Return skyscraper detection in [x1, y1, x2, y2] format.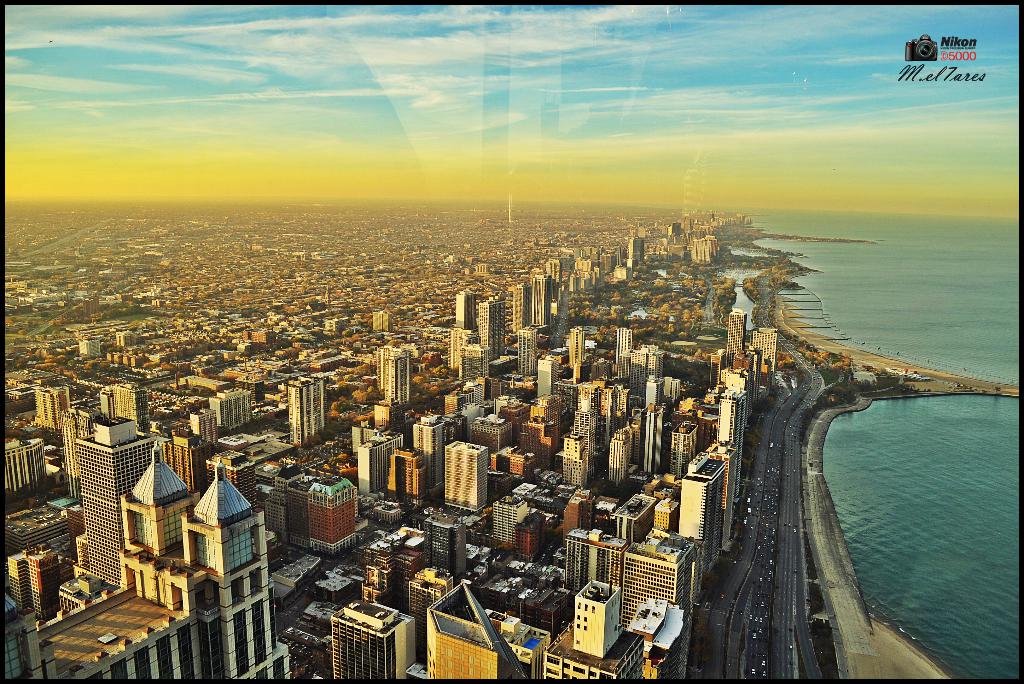
[721, 389, 741, 494].
